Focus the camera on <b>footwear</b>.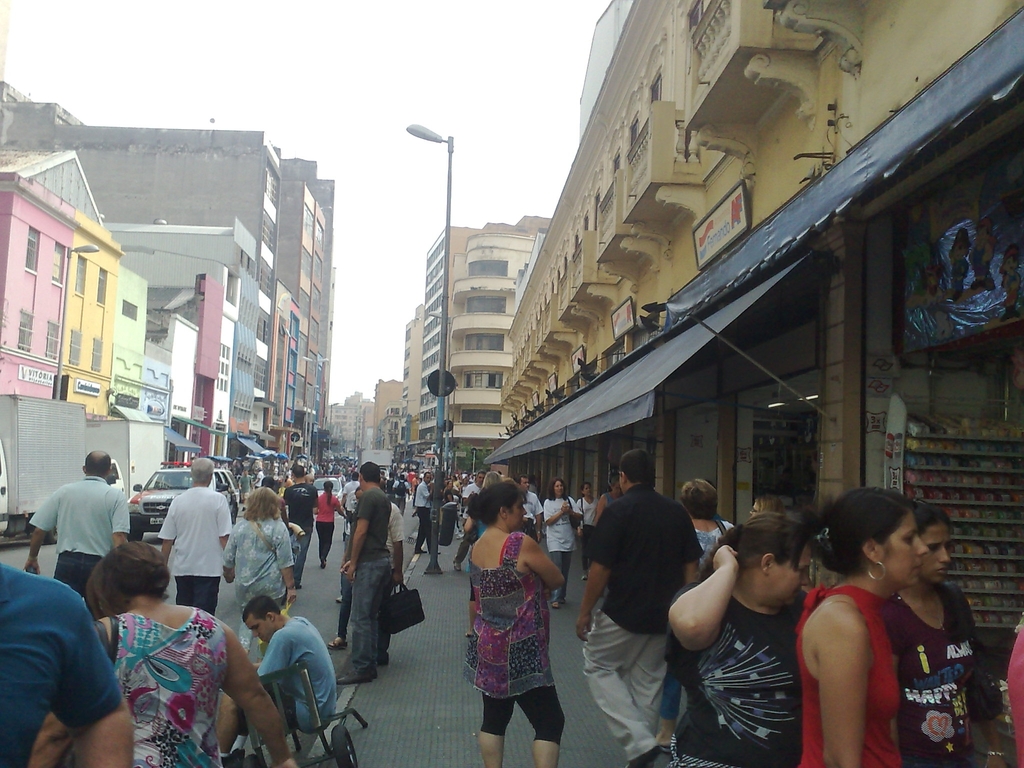
Focus region: [551,598,567,611].
